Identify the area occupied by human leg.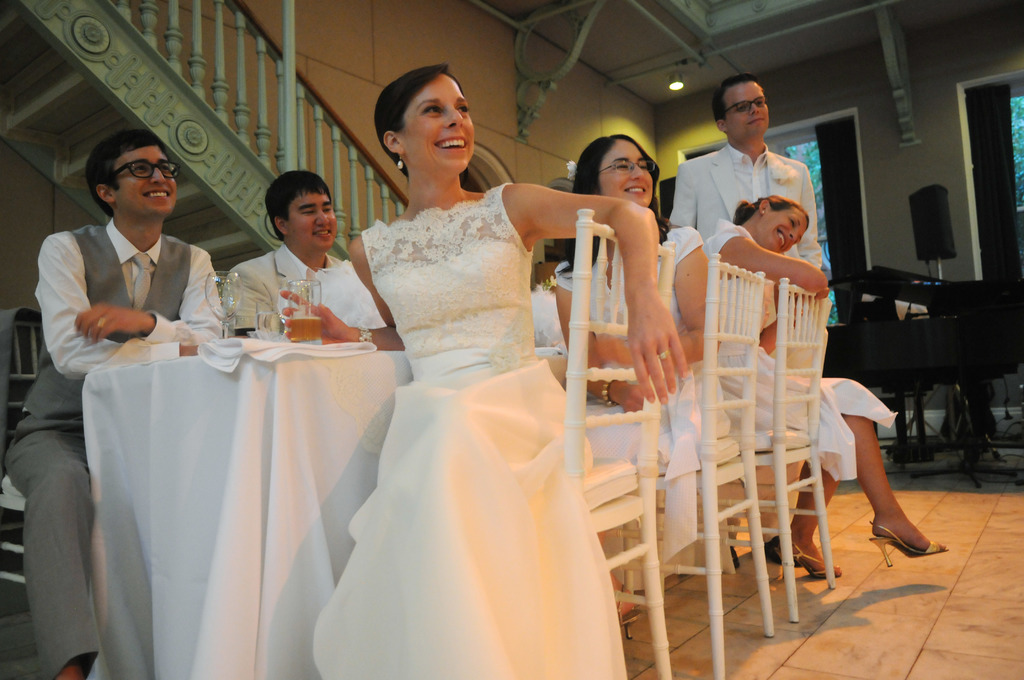
Area: {"x1": 819, "y1": 375, "x2": 945, "y2": 566}.
